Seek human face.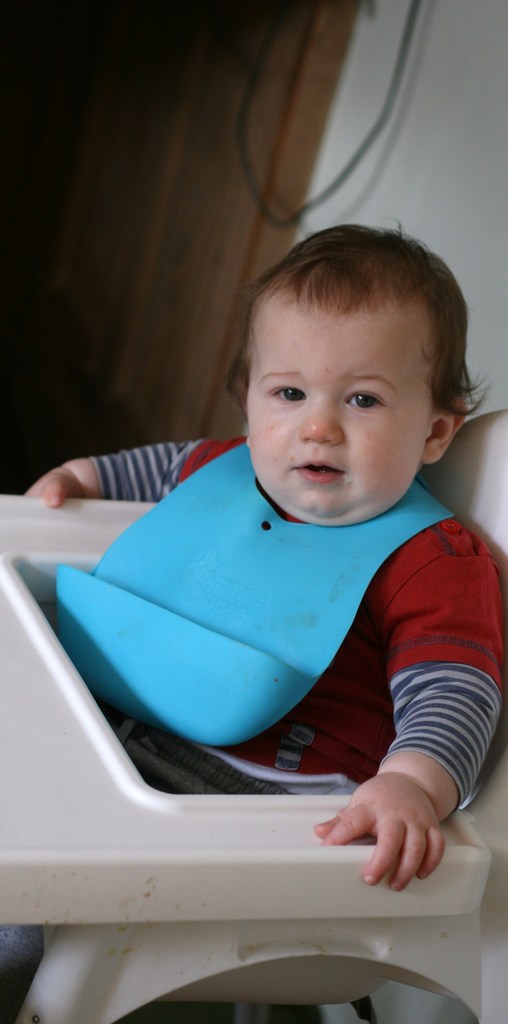
[left=250, top=312, right=434, bottom=521].
